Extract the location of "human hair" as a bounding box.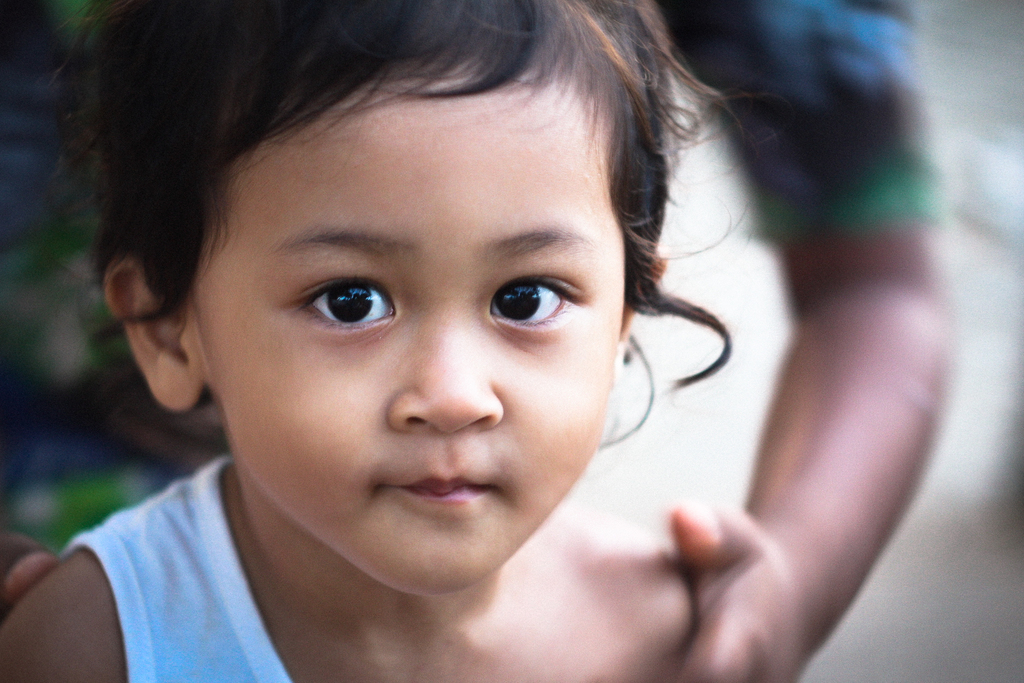
<bbox>4, 0, 787, 448</bbox>.
